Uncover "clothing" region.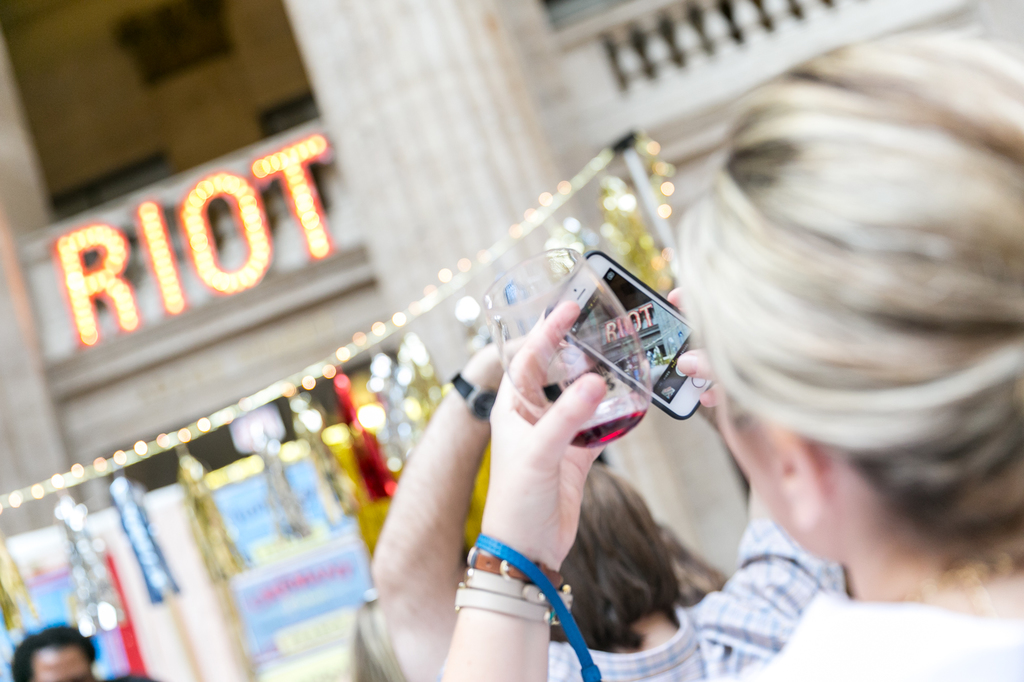
Uncovered: 742, 578, 1023, 681.
